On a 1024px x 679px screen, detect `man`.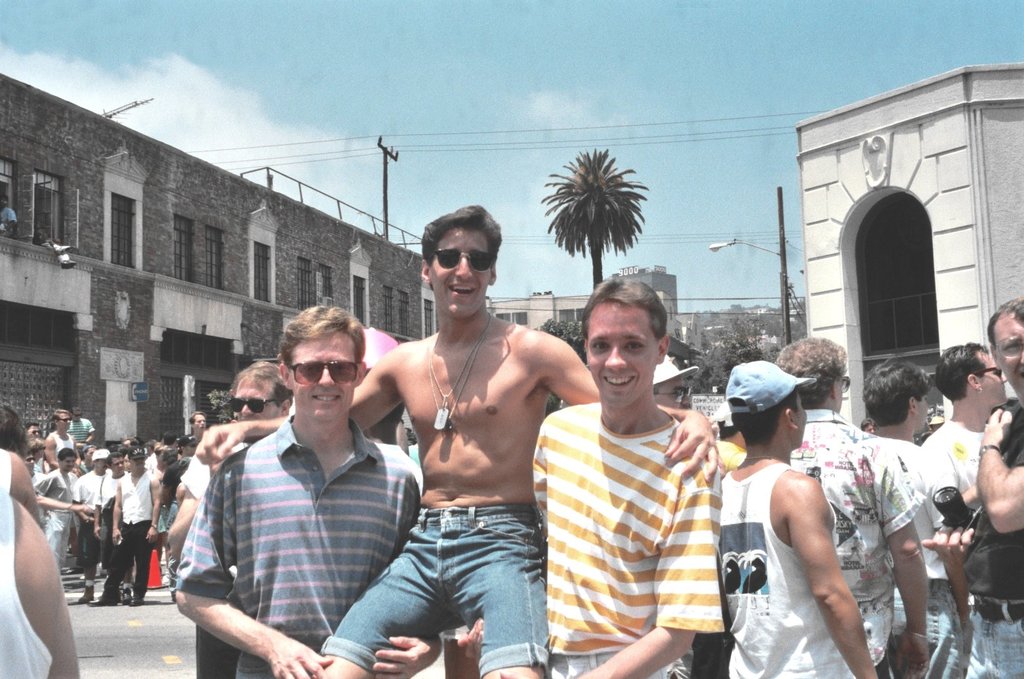
x1=39, y1=410, x2=81, y2=471.
